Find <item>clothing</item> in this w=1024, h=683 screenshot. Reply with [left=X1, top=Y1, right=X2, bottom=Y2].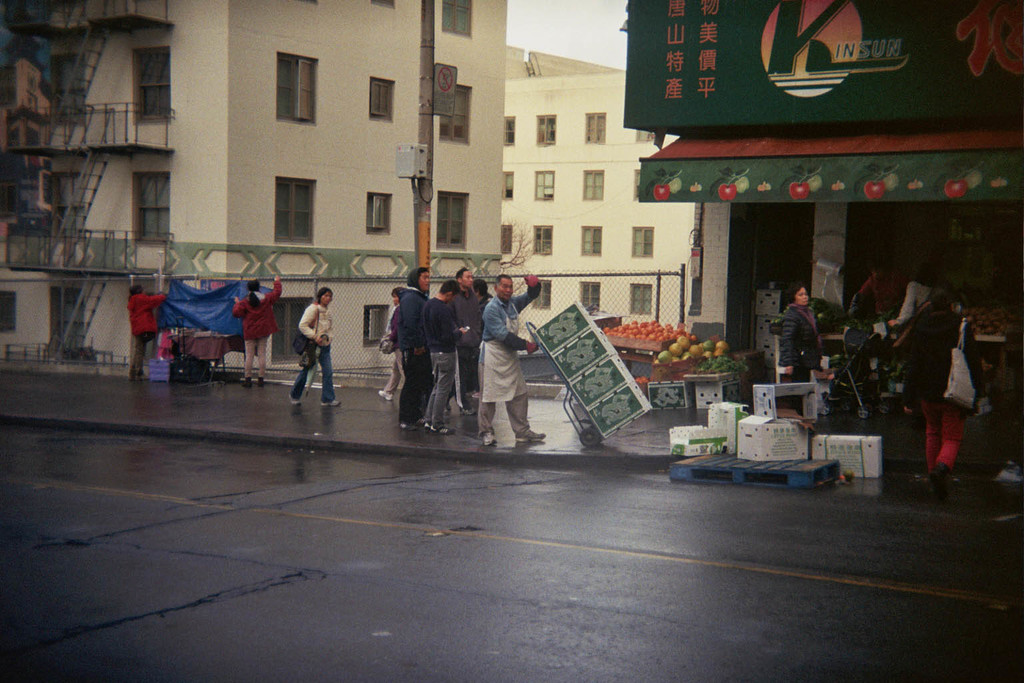
[left=231, top=276, right=283, bottom=347].
